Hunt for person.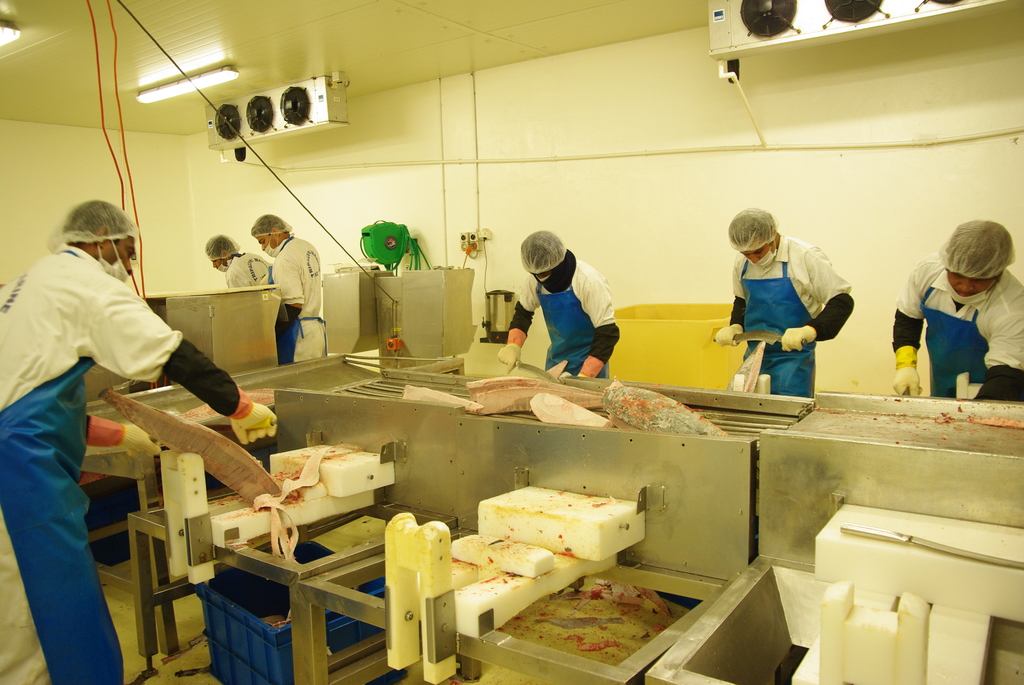
Hunted down at bbox(207, 229, 268, 291).
